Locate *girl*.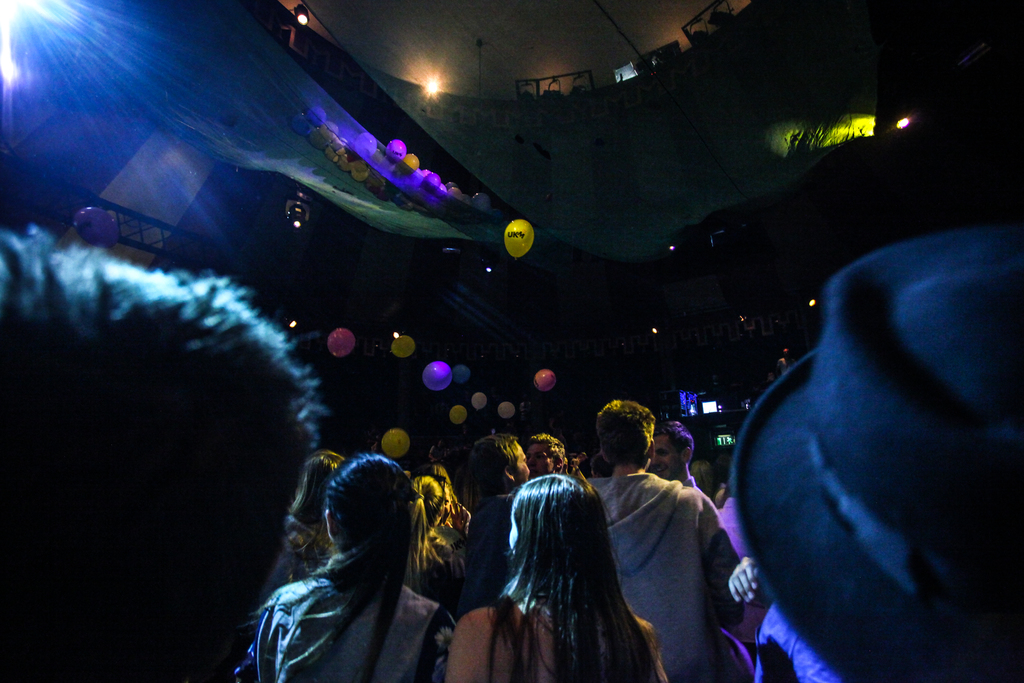
Bounding box: [442,467,671,682].
